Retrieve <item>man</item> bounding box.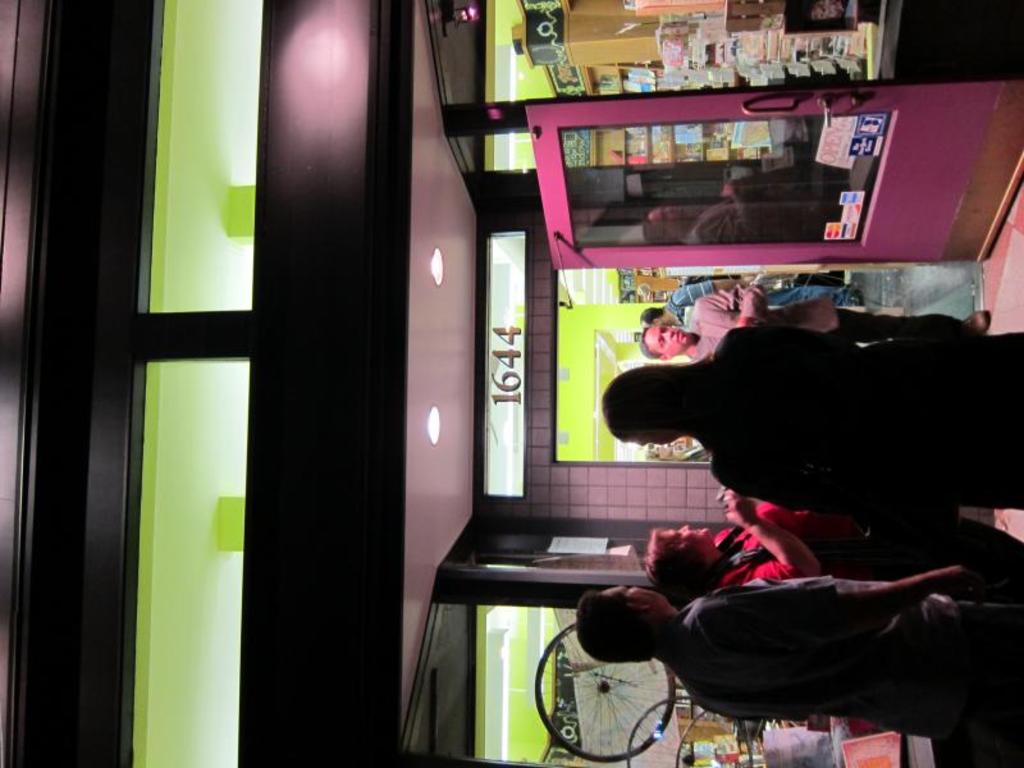
Bounding box: crop(640, 280, 859, 324).
